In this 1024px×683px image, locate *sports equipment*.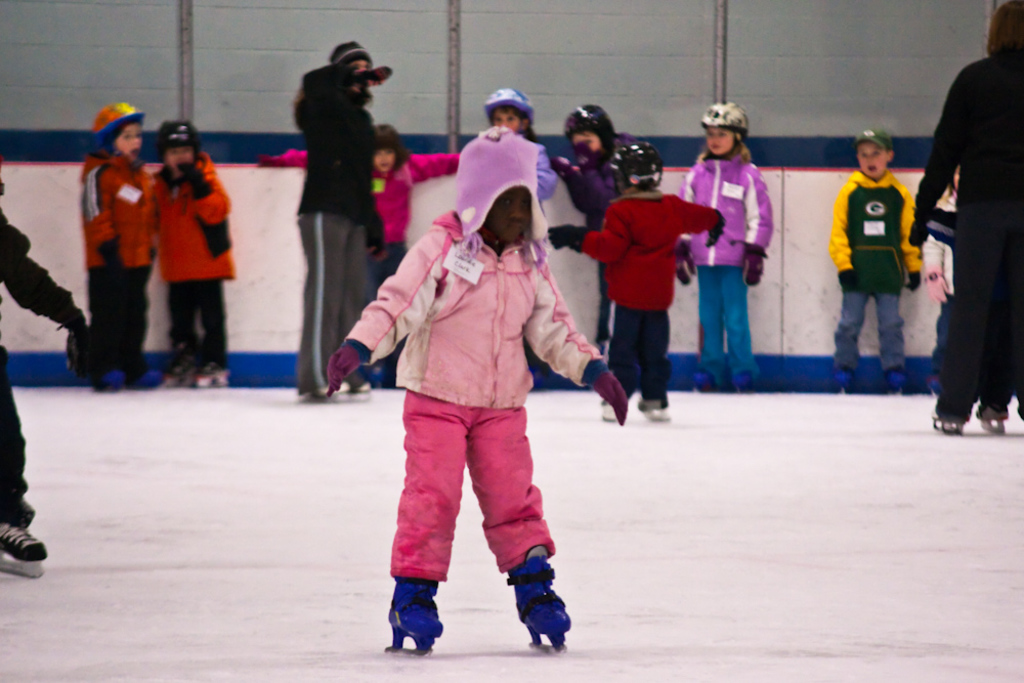
Bounding box: locate(567, 105, 616, 163).
